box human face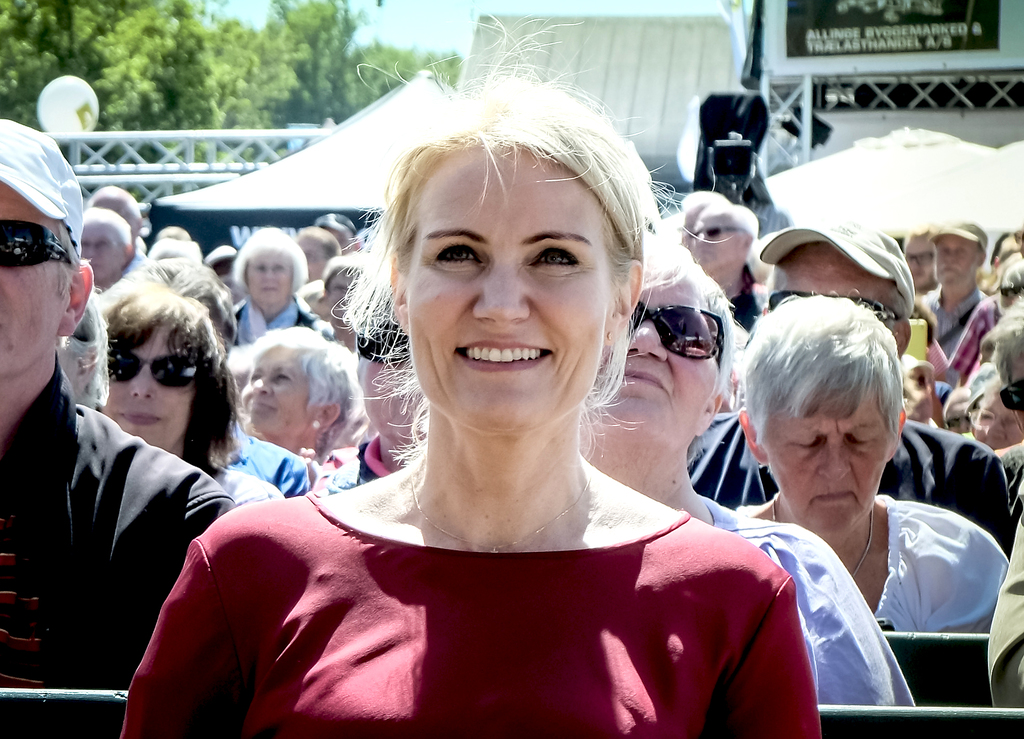
l=771, t=245, r=907, b=343
